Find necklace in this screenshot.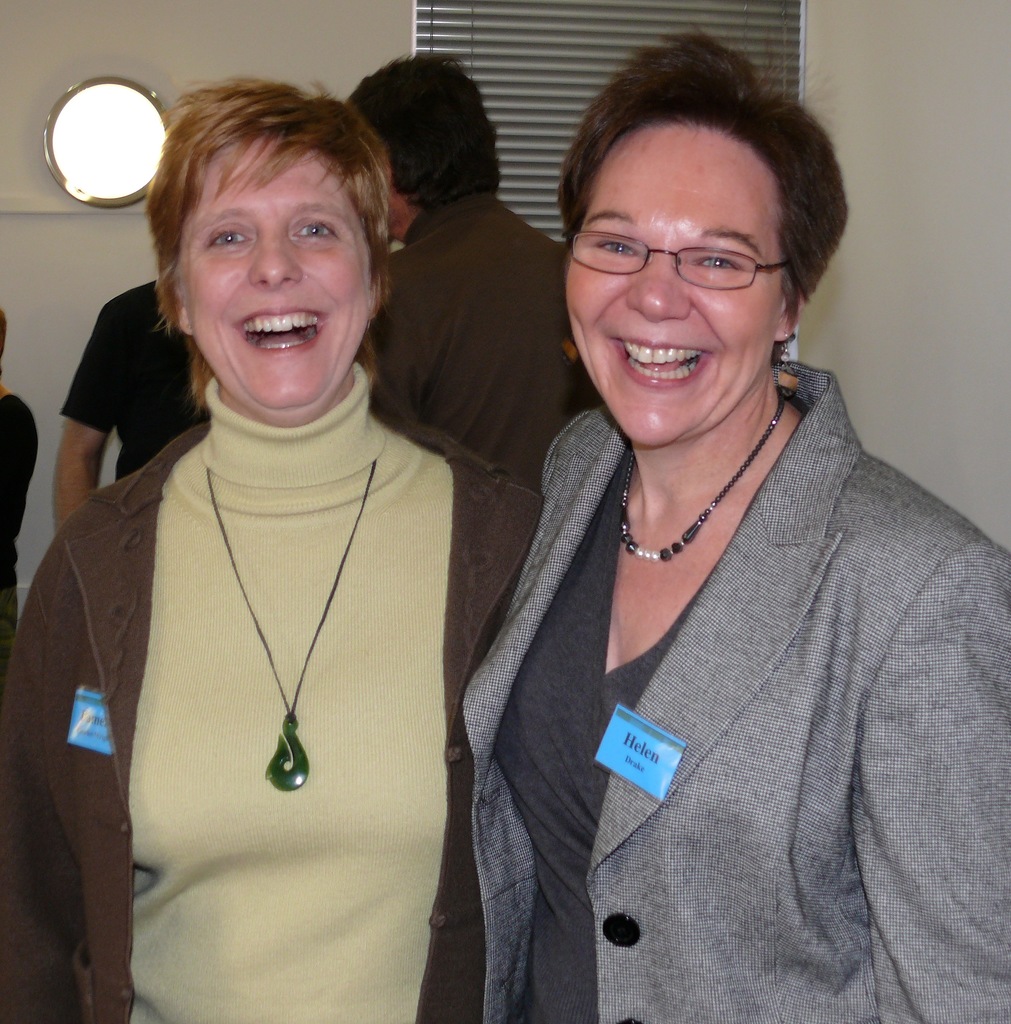
The bounding box for necklace is x1=170 y1=367 x2=392 y2=801.
